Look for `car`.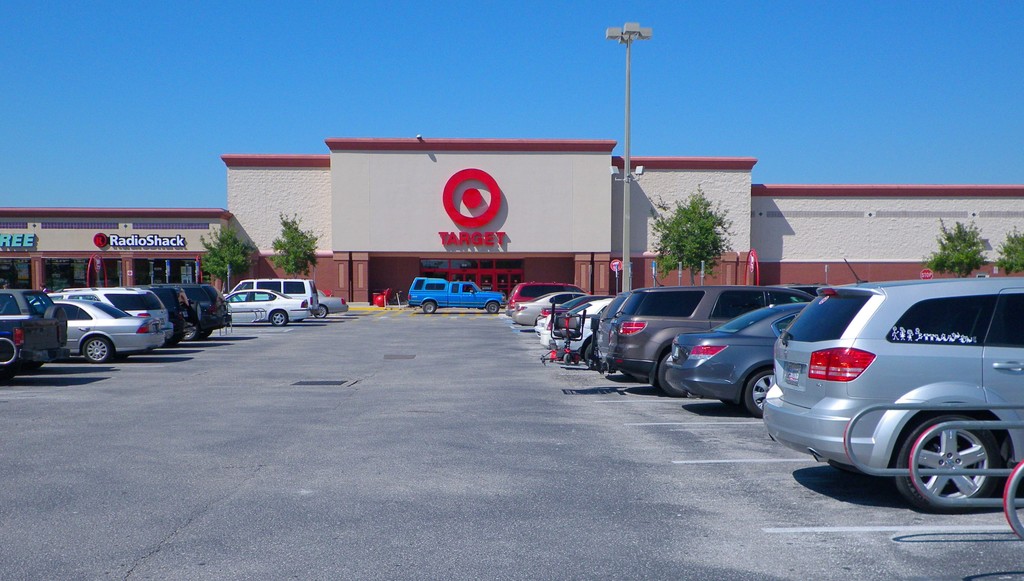
Found: 227:274:325:325.
